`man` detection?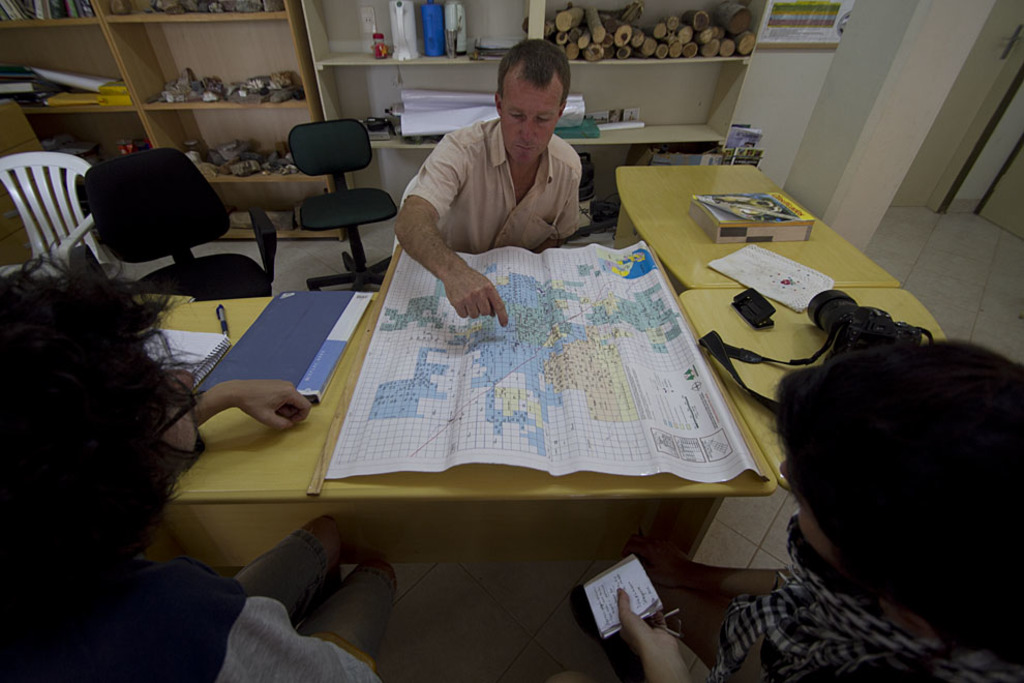
(x1=573, y1=340, x2=1023, y2=682)
